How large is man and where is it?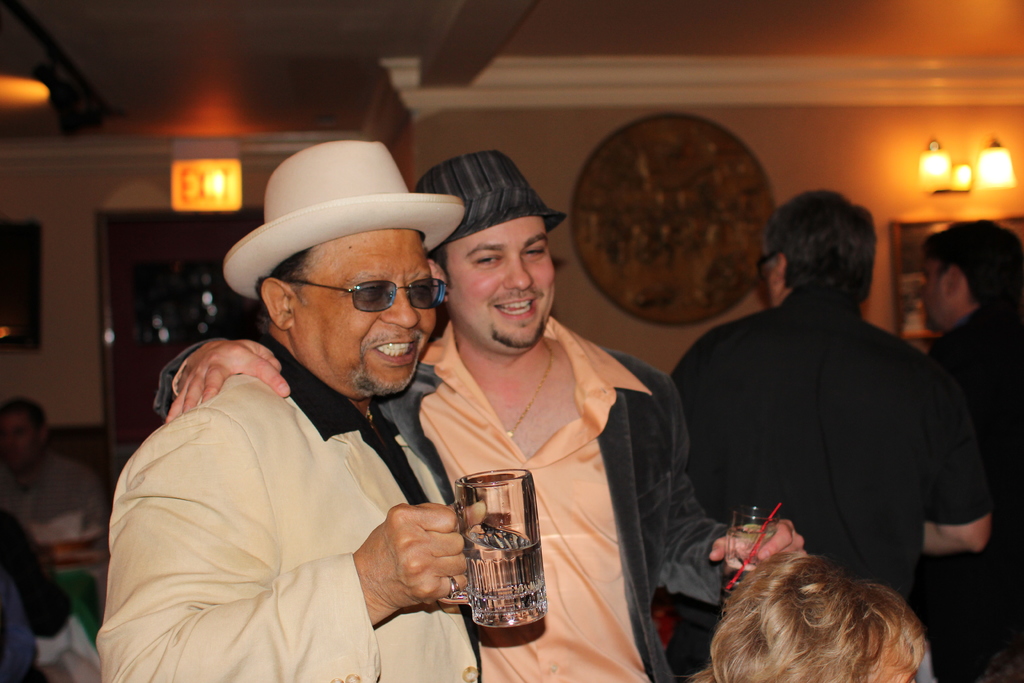
Bounding box: Rect(922, 217, 1023, 682).
